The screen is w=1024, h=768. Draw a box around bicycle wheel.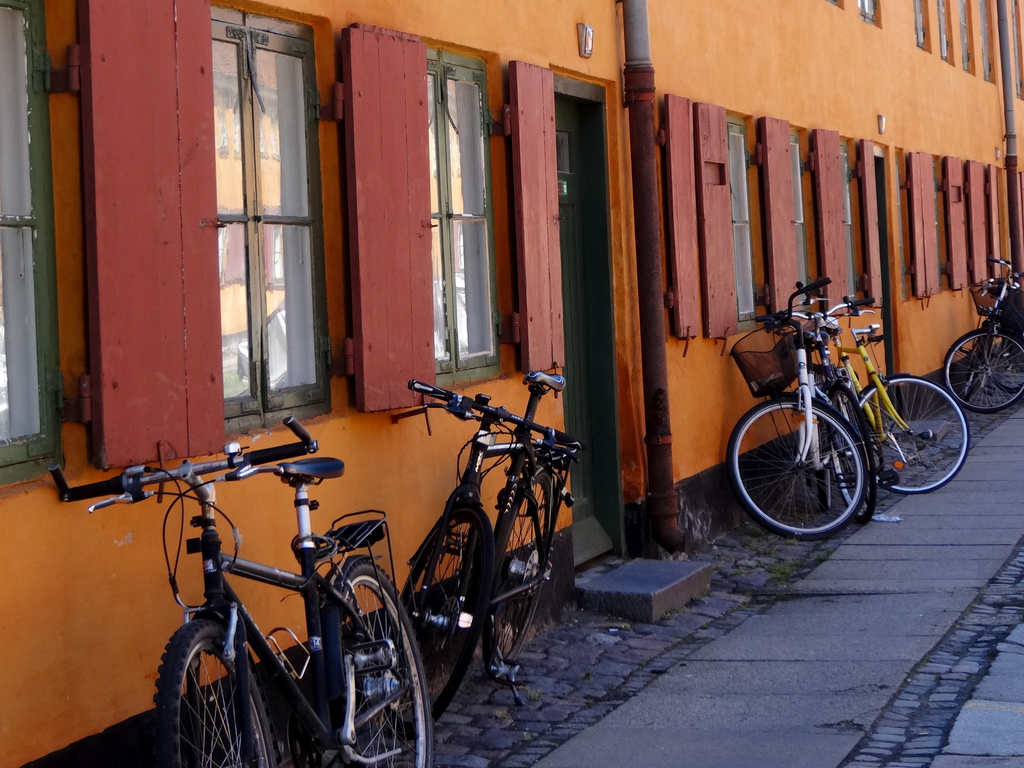
box=[856, 369, 973, 493].
